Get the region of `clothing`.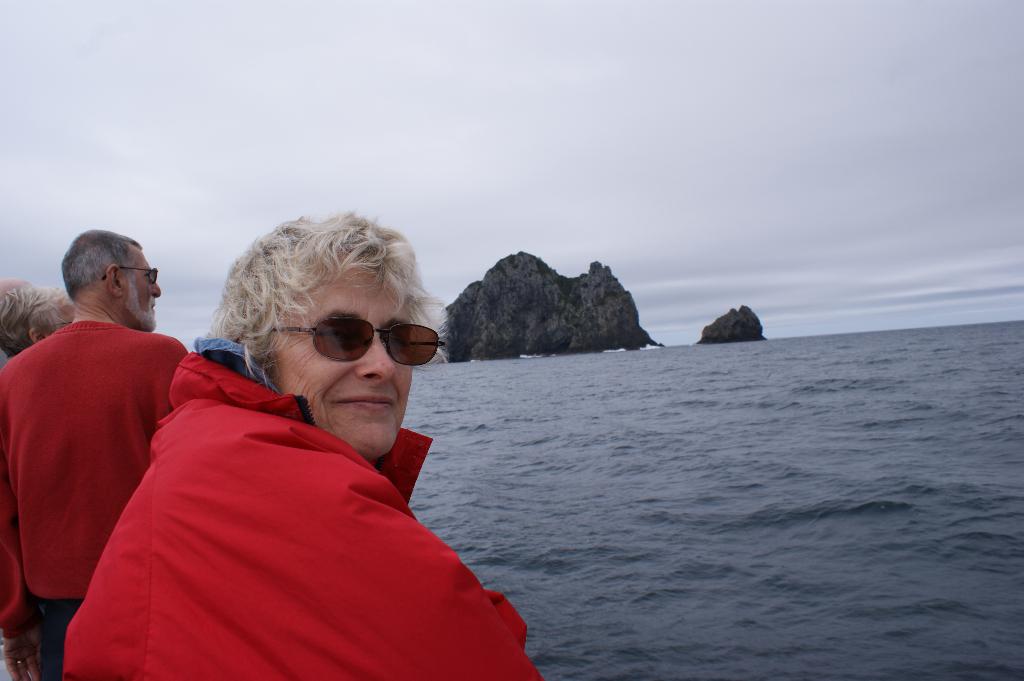
bbox=[38, 319, 528, 678].
